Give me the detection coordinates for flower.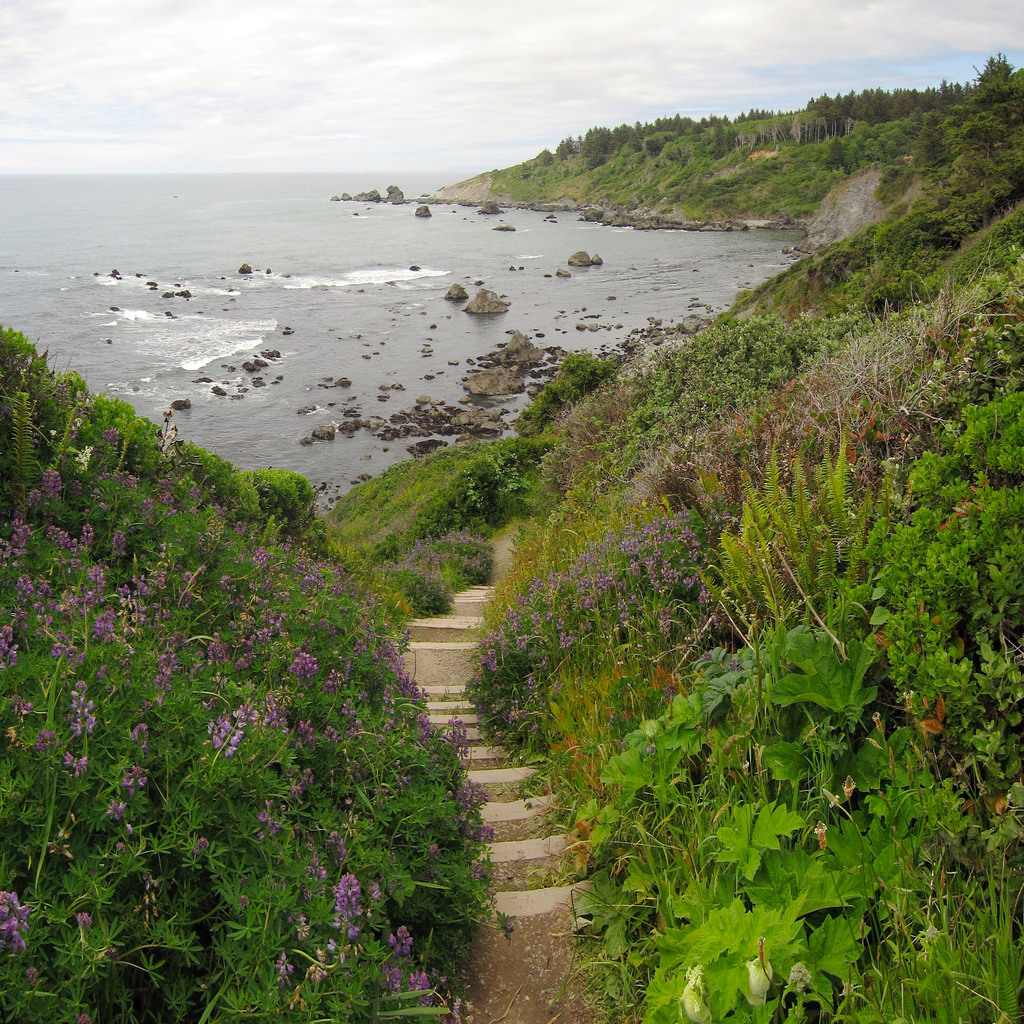
x1=33 y1=470 x2=63 y2=515.
